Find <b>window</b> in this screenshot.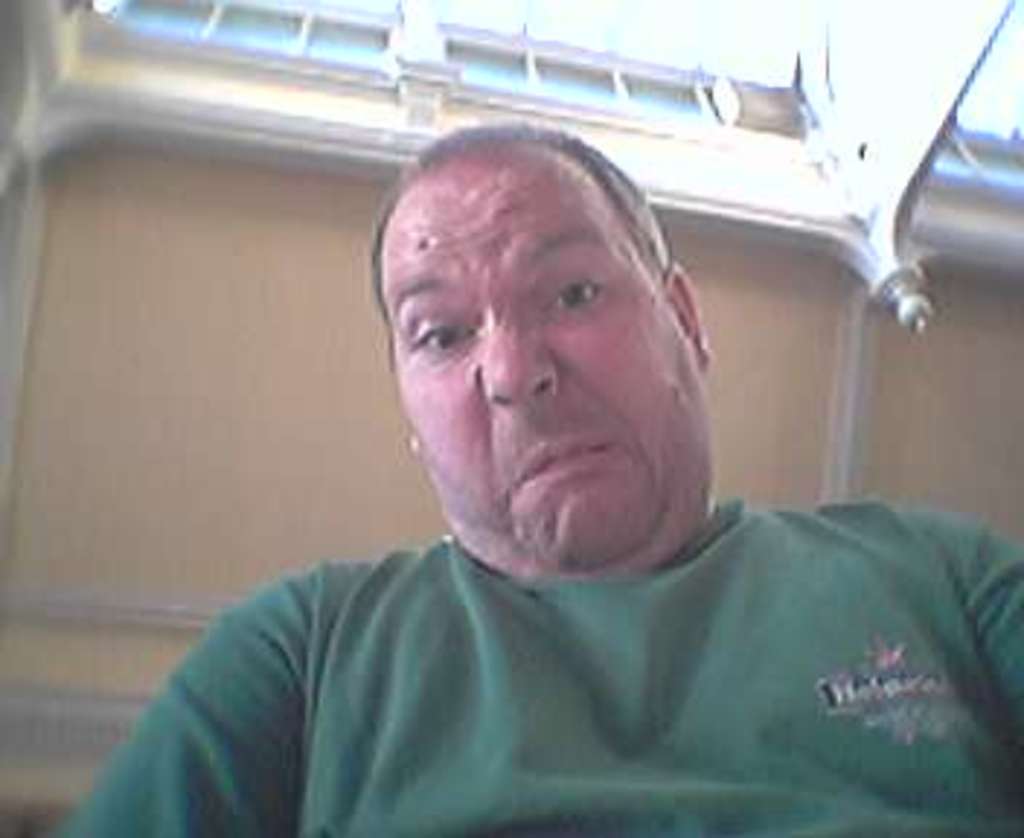
The bounding box for <b>window</b> is box(977, 140, 1021, 172).
